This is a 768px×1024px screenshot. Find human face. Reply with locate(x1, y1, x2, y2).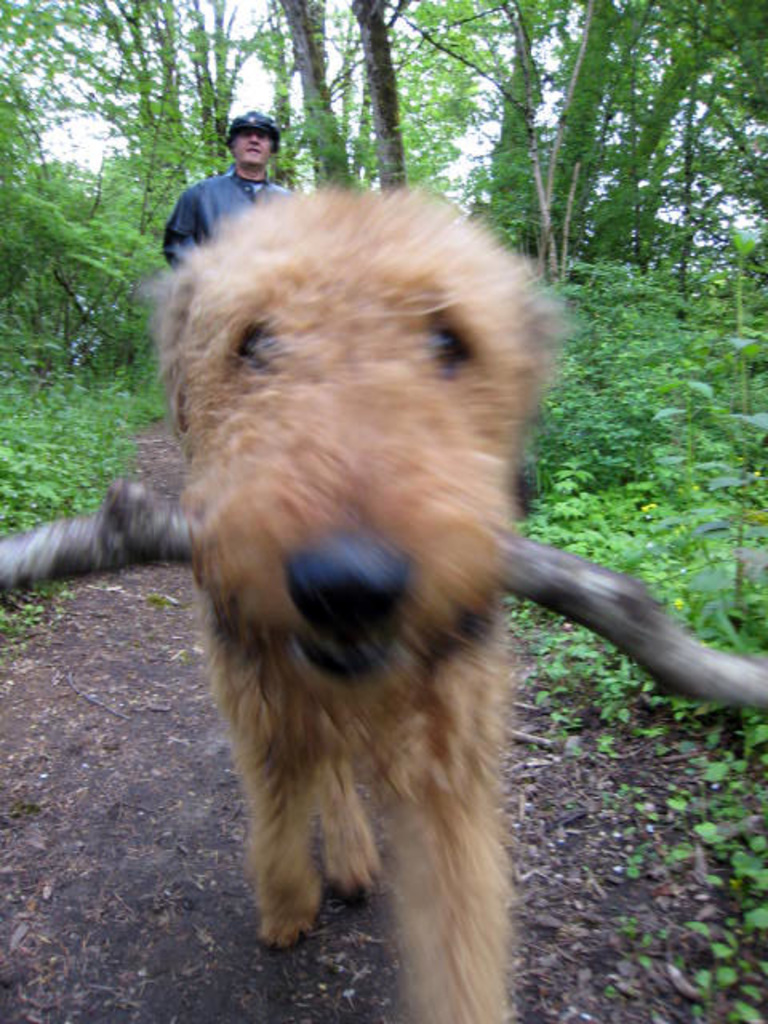
locate(237, 130, 272, 166).
